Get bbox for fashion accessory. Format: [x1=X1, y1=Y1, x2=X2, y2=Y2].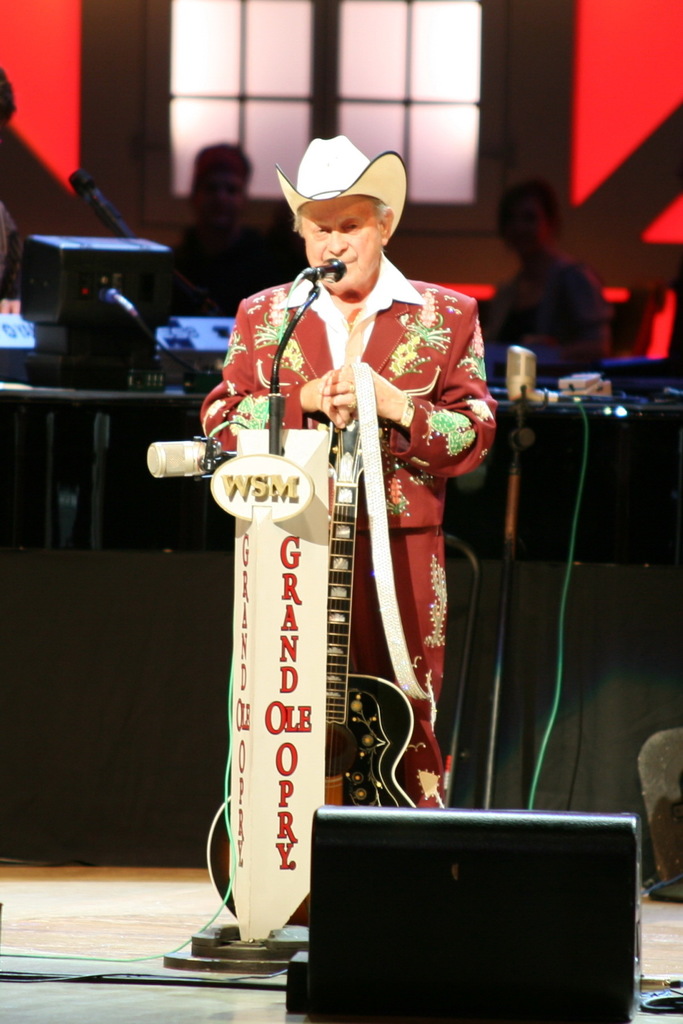
[x1=272, y1=136, x2=410, y2=232].
